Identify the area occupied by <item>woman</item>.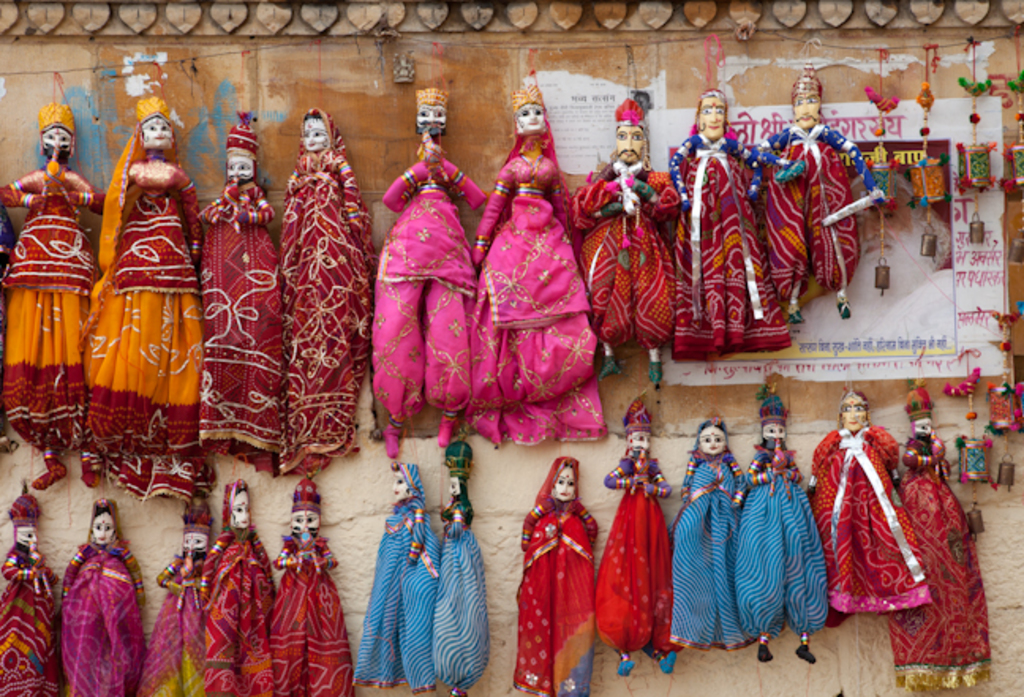
Area: (471,101,608,449).
